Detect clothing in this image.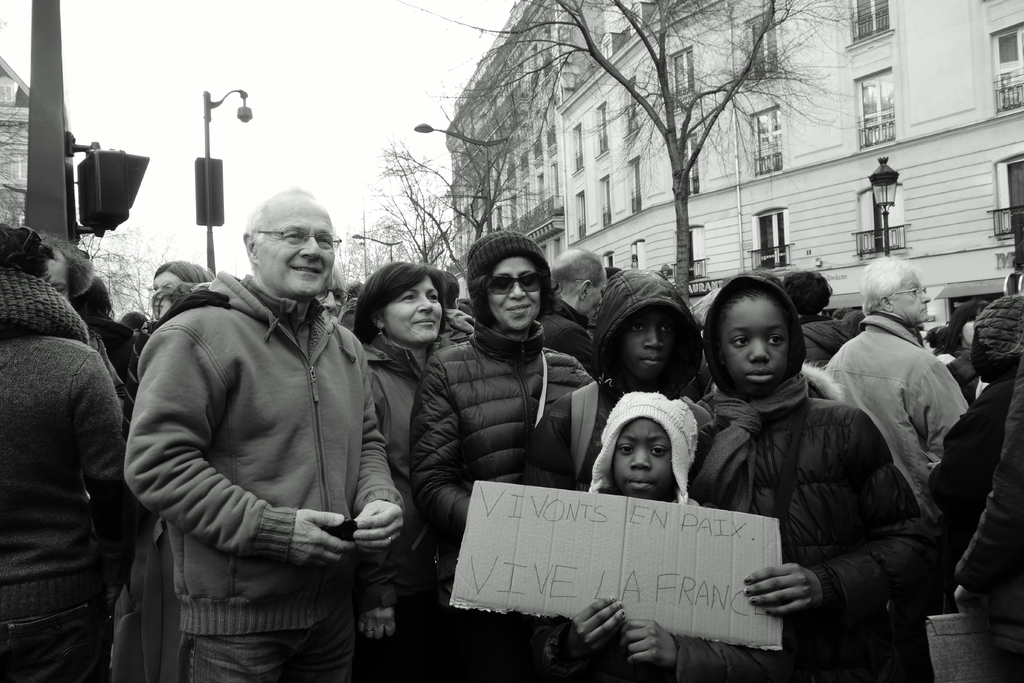
Detection: 529/267/701/493.
